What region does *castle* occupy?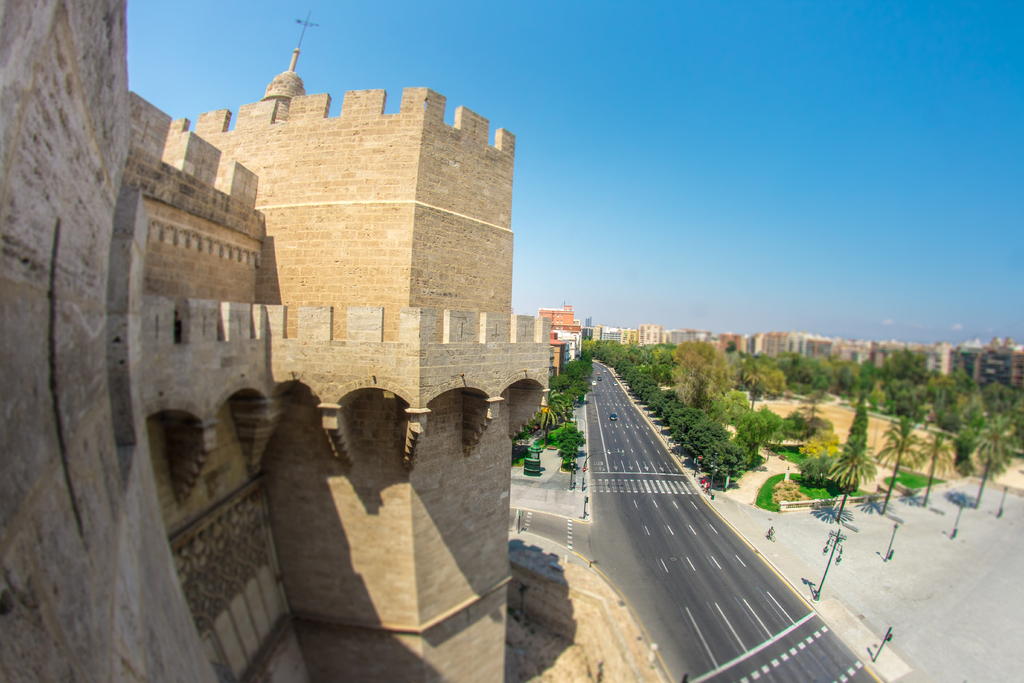
x1=25, y1=0, x2=639, y2=604.
